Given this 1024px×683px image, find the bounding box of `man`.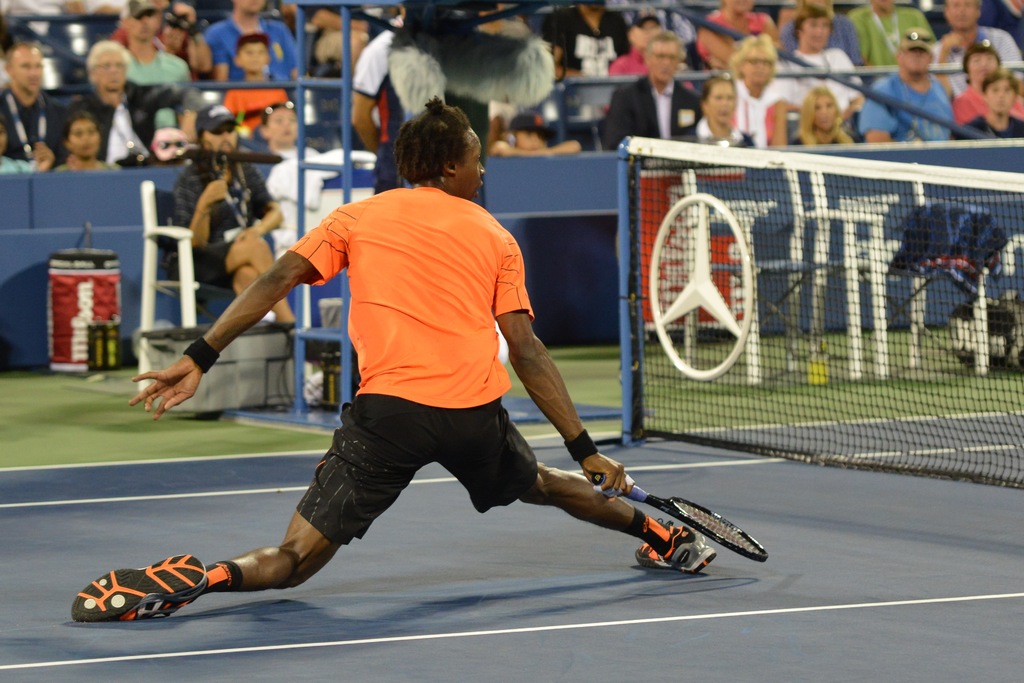
bbox(0, 41, 70, 160).
